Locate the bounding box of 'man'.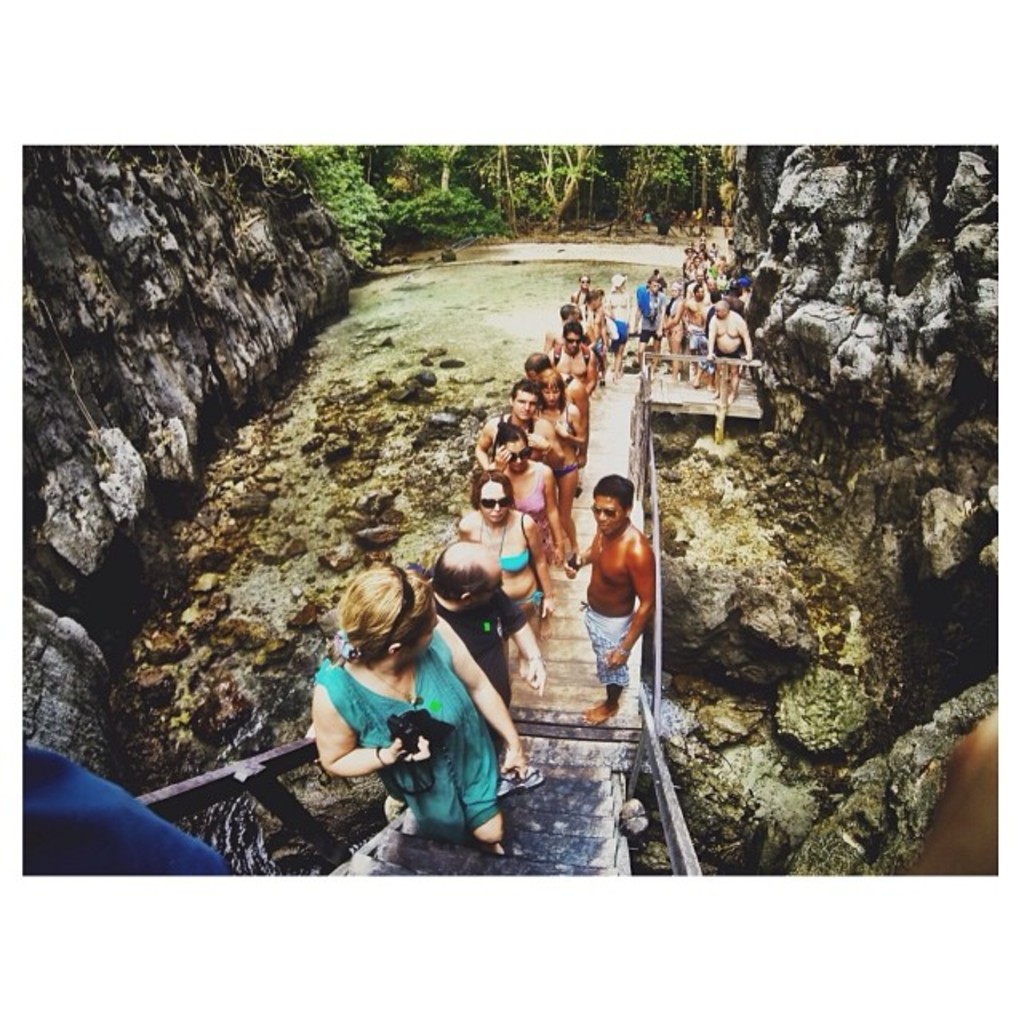
Bounding box: (x1=546, y1=325, x2=602, y2=394).
